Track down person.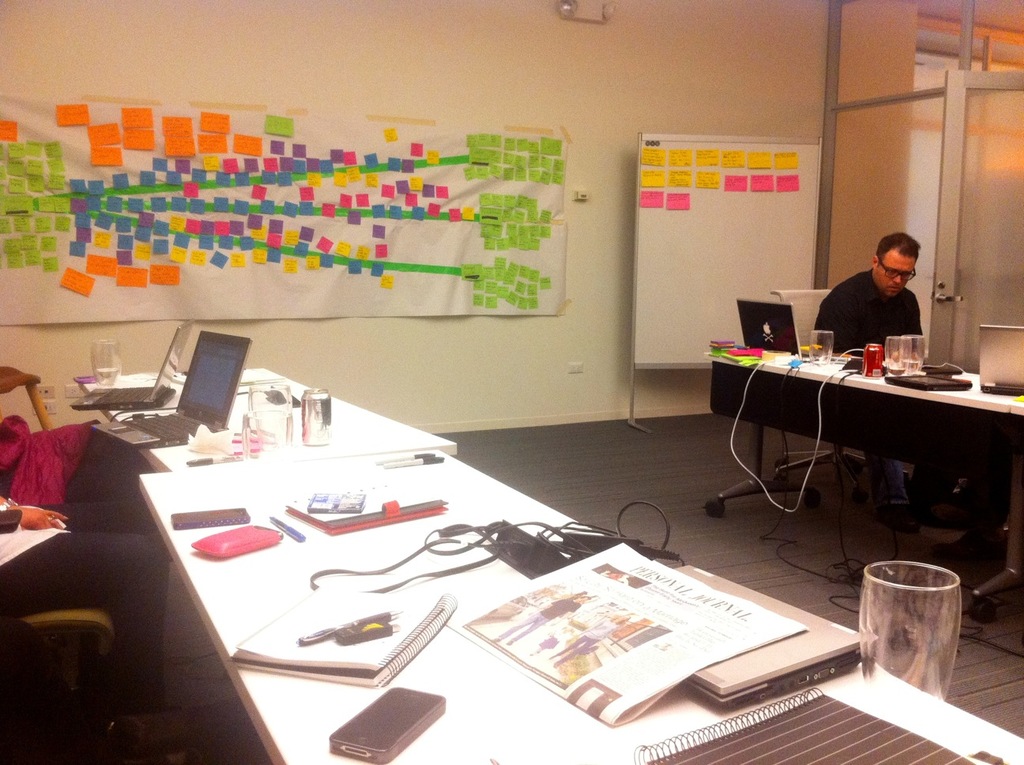
Tracked to 0, 488, 163, 723.
